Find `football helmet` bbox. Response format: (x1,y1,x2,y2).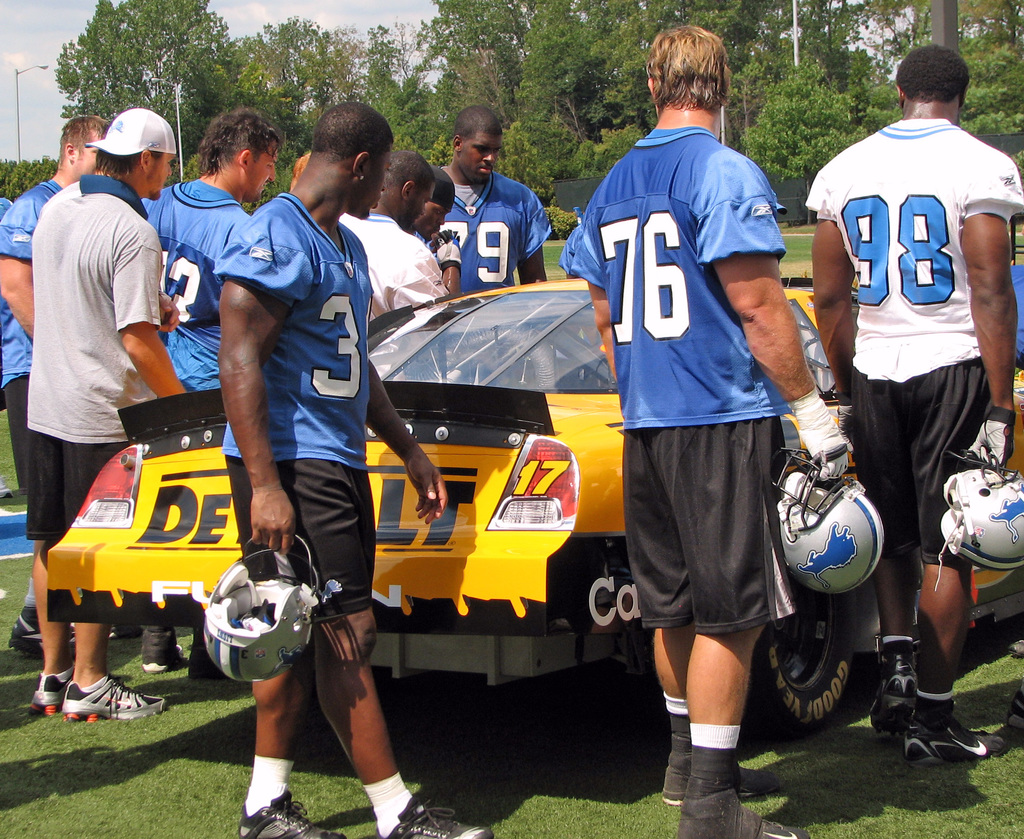
(759,432,888,619).
